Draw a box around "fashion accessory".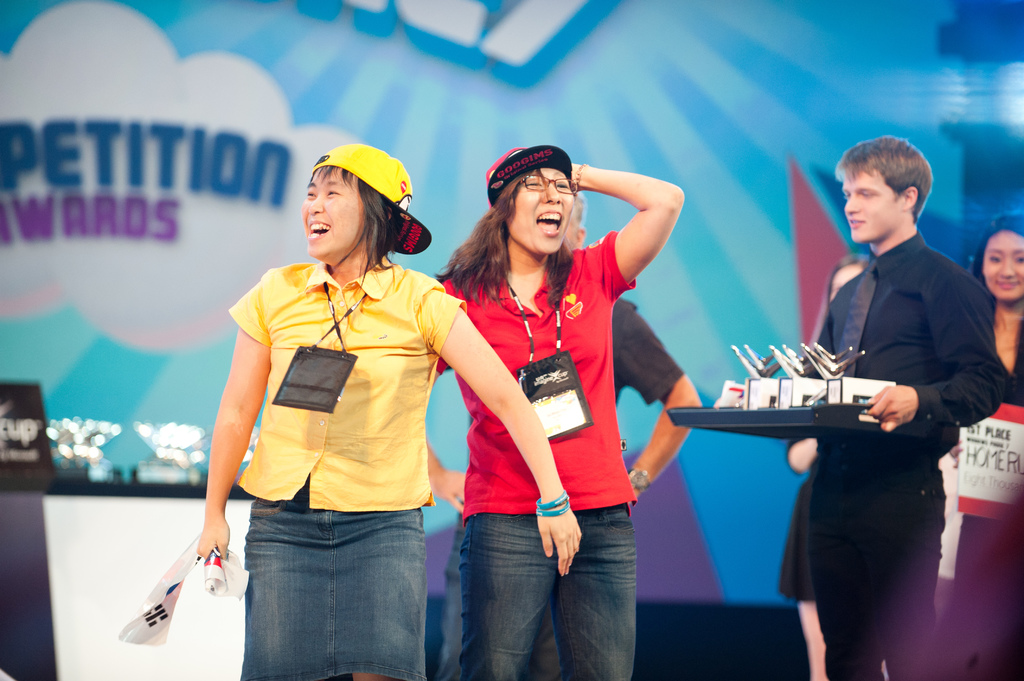
locate(573, 162, 589, 183).
